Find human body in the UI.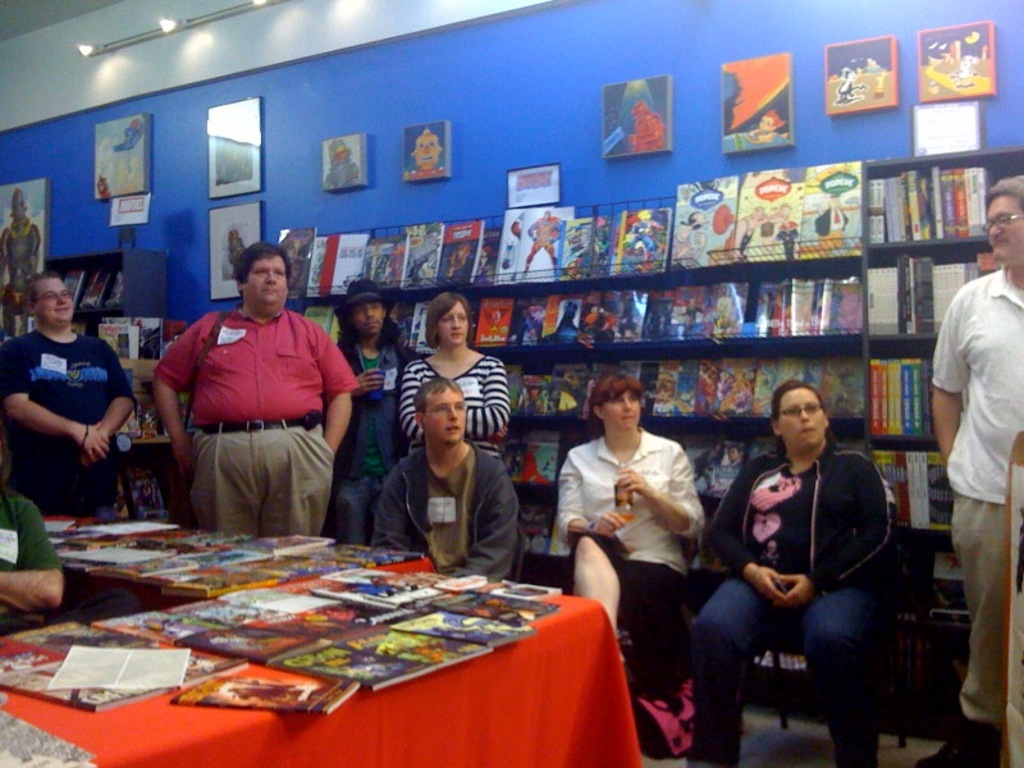
UI element at <bbox>681, 443, 902, 767</bbox>.
